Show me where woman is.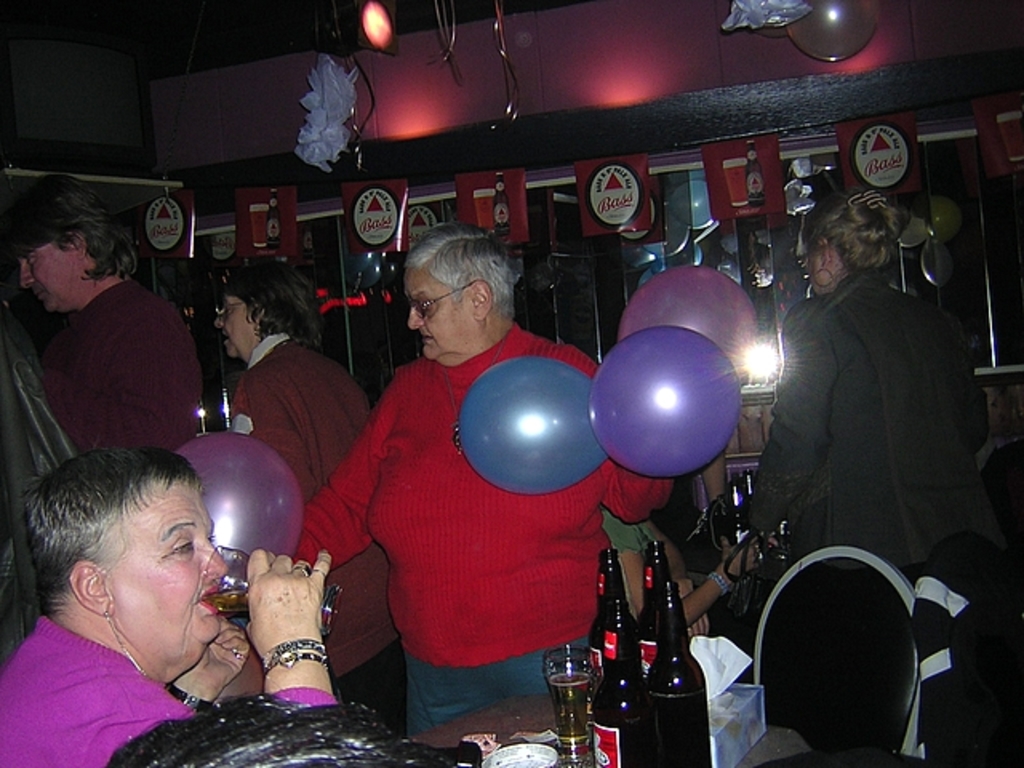
woman is at rect(0, 429, 293, 765).
